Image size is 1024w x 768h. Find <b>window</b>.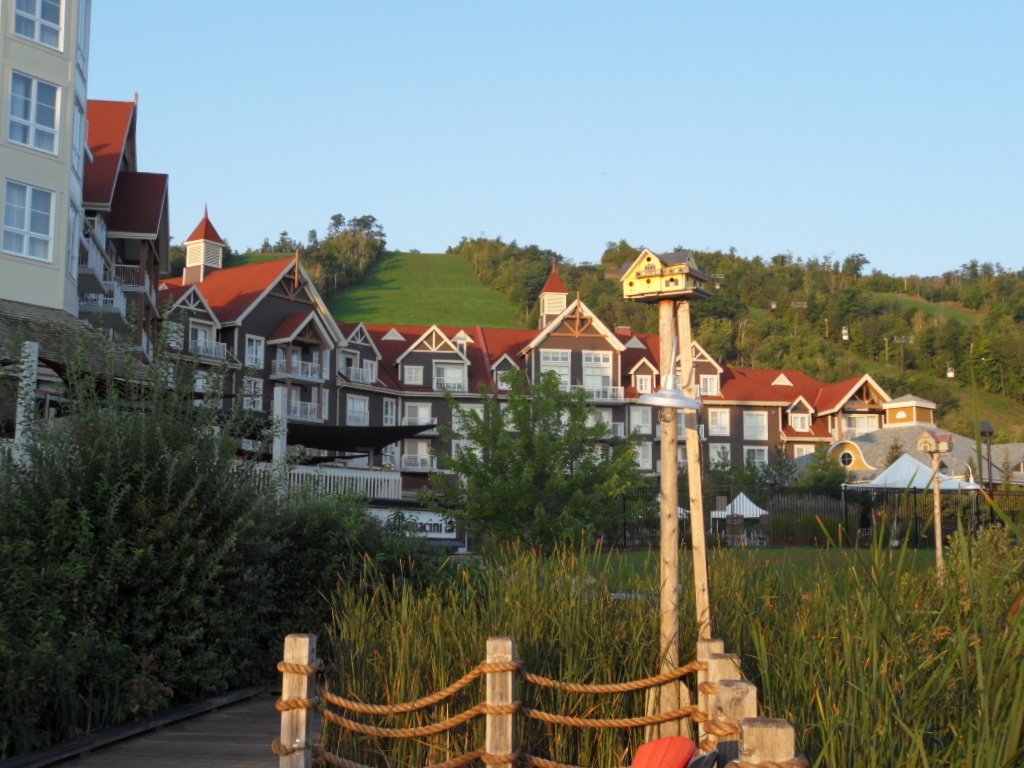
(x1=708, y1=410, x2=731, y2=440).
